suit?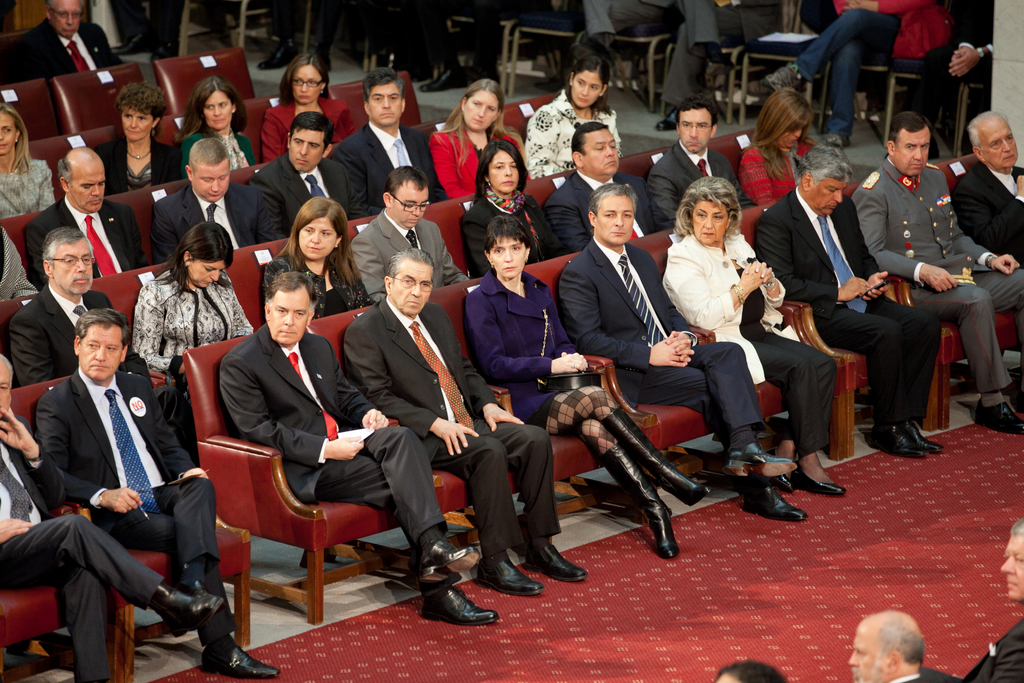
x1=330 y1=124 x2=450 y2=206
